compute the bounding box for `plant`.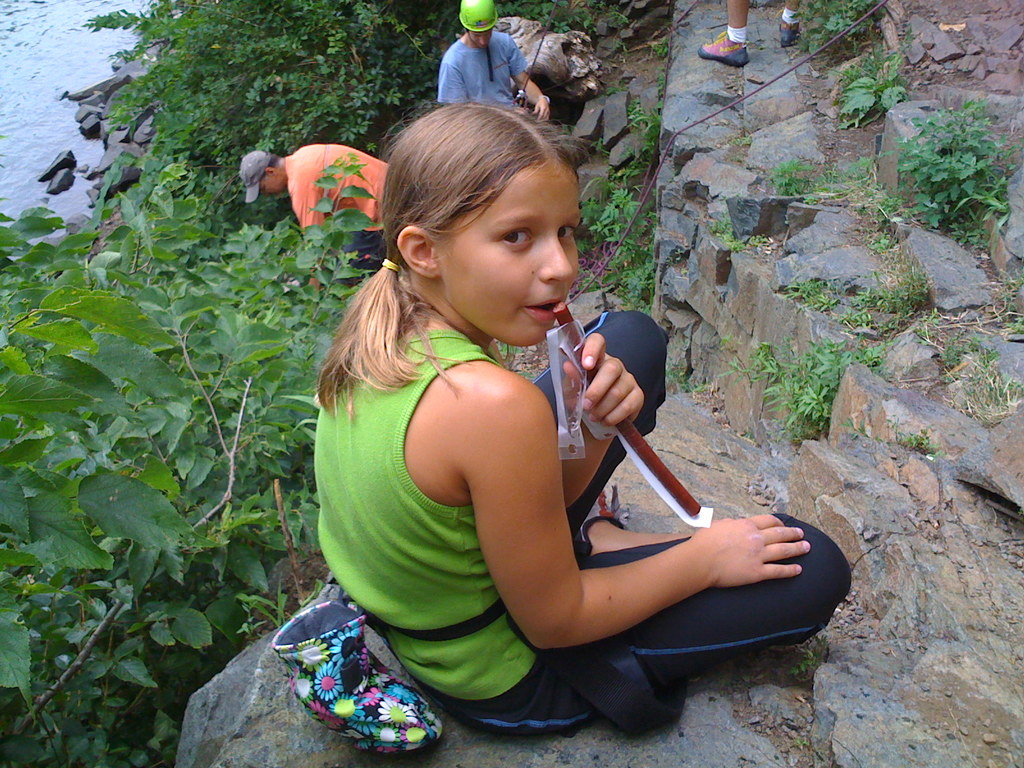
(707, 336, 886, 433).
